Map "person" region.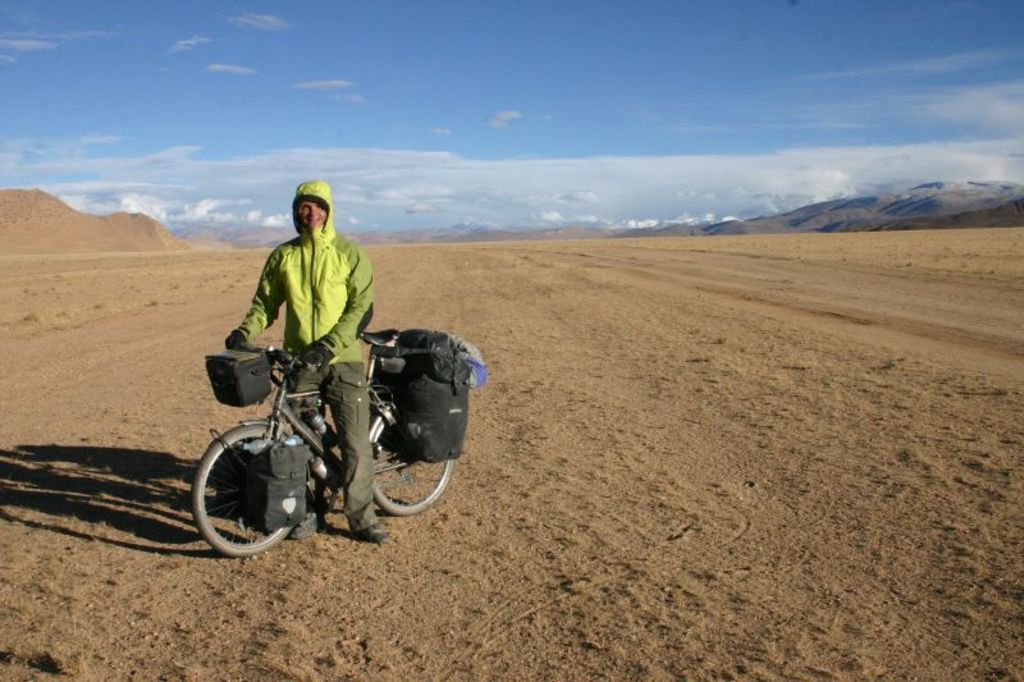
Mapped to {"left": 202, "top": 187, "right": 403, "bottom": 509}.
